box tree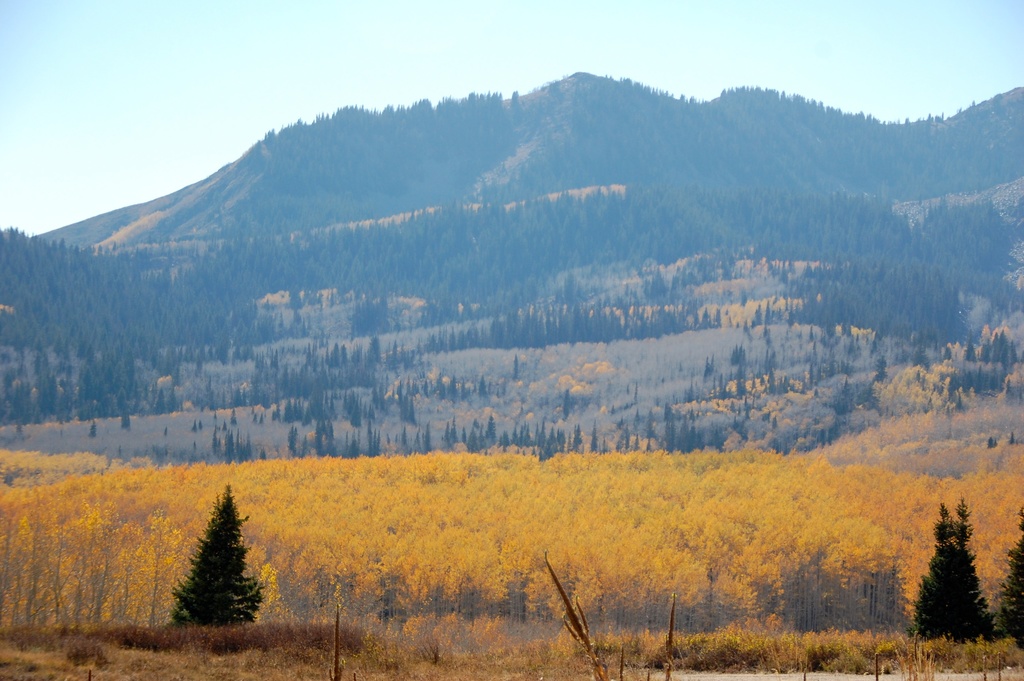
select_region(737, 369, 745, 395)
